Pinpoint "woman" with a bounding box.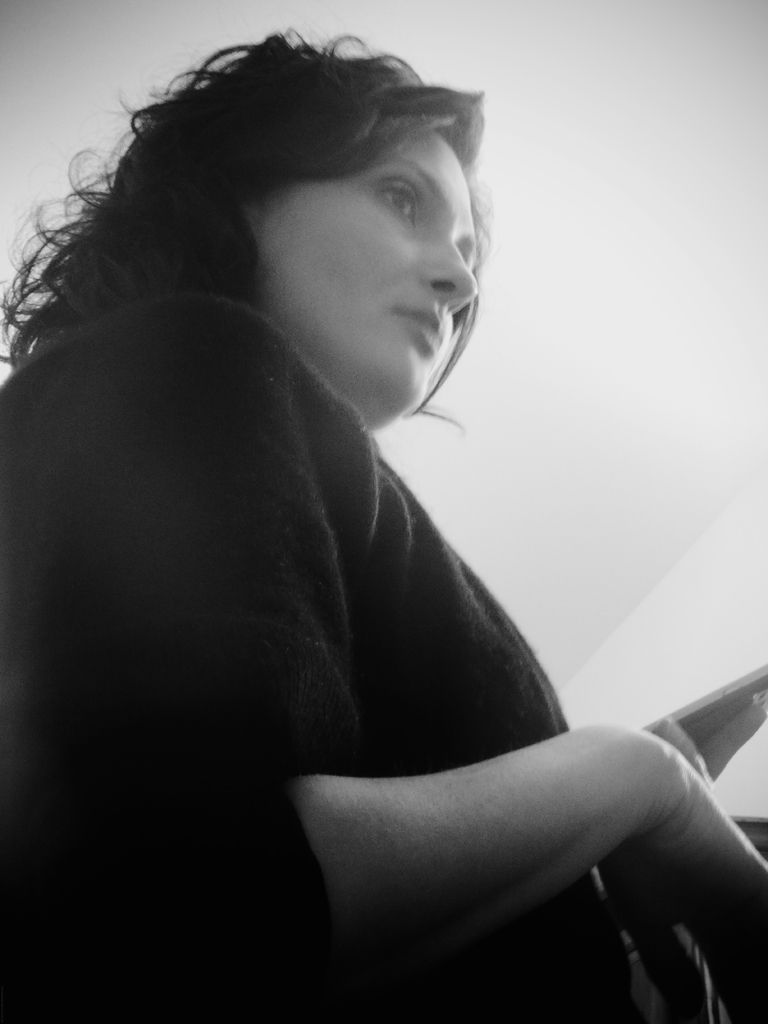
1,24,767,1023.
